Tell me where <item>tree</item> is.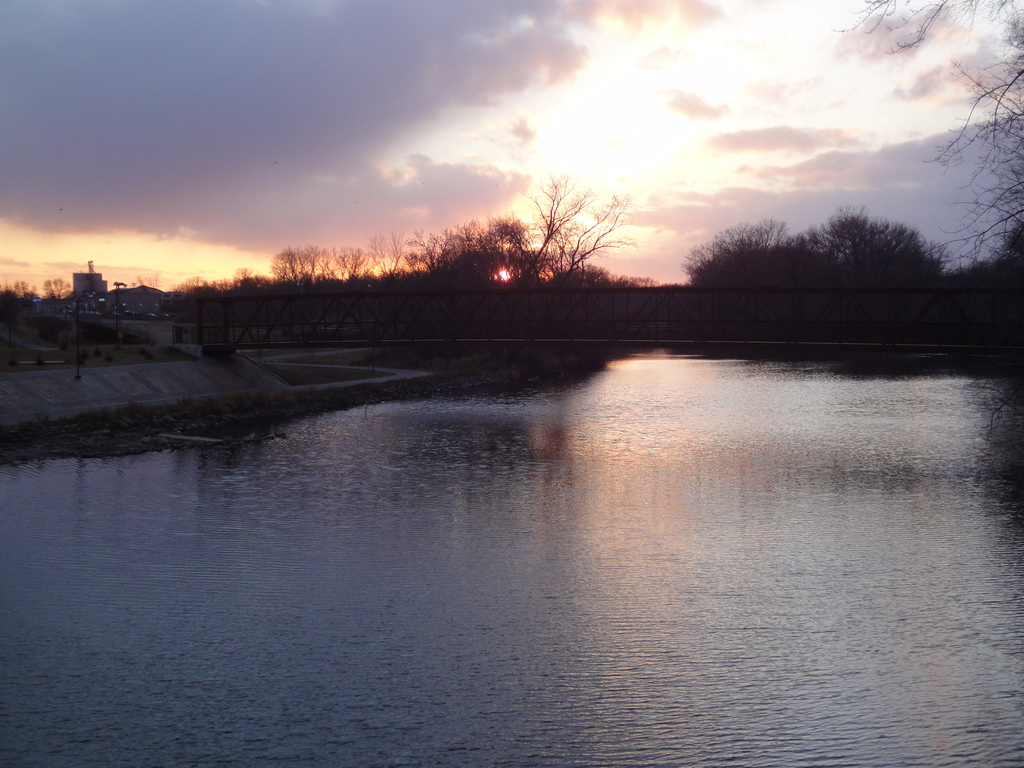
<item>tree</item> is at [x1=39, y1=274, x2=69, y2=305].
